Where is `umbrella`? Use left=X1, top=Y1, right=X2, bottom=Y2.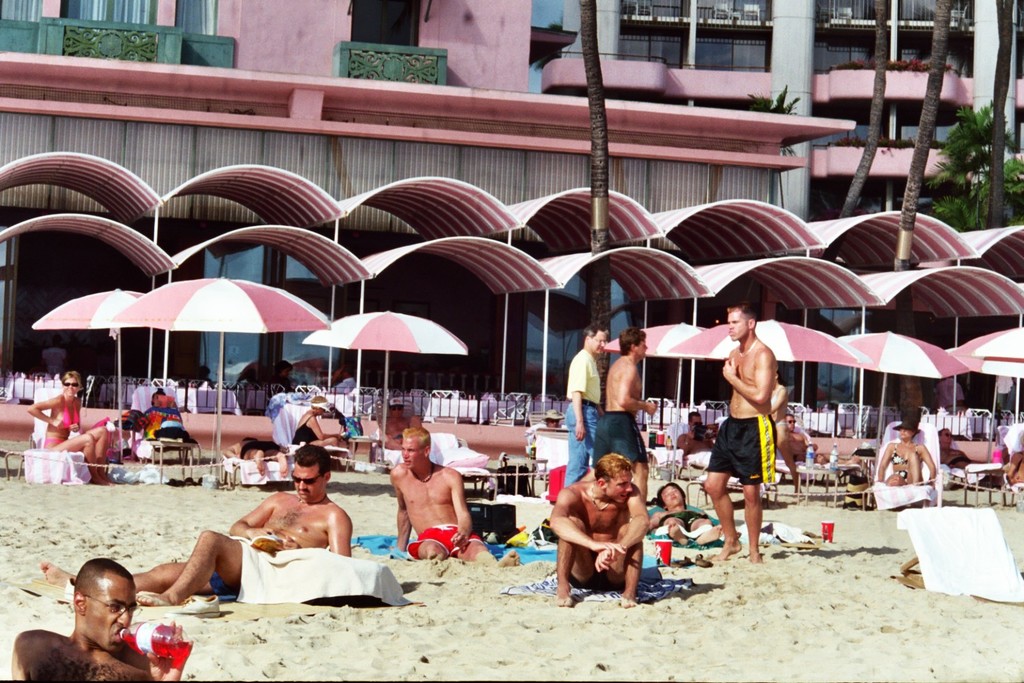
left=668, top=318, right=873, bottom=367.
